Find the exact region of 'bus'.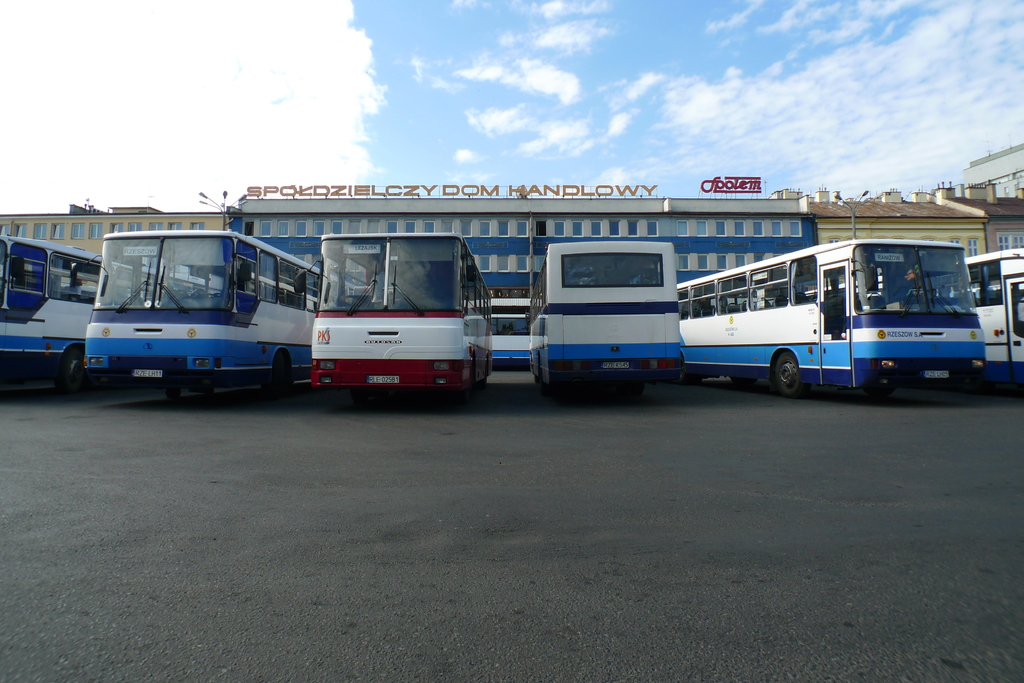
Exact region: region(82, 226, 328, 394).
